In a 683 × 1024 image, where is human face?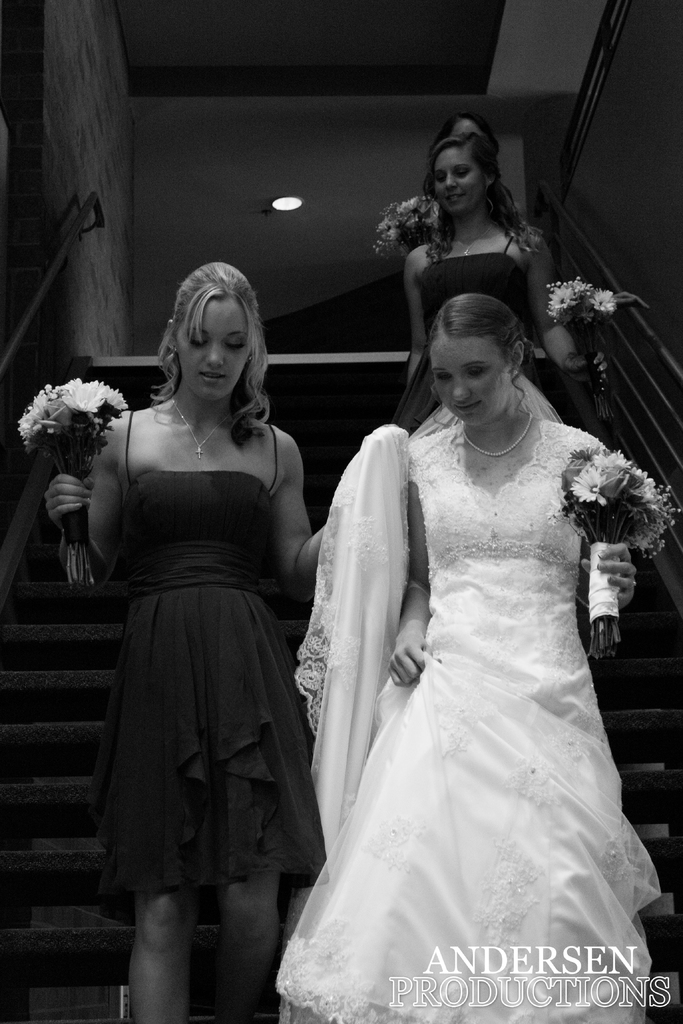
left=440, top=148, right=488, bottom=214.
